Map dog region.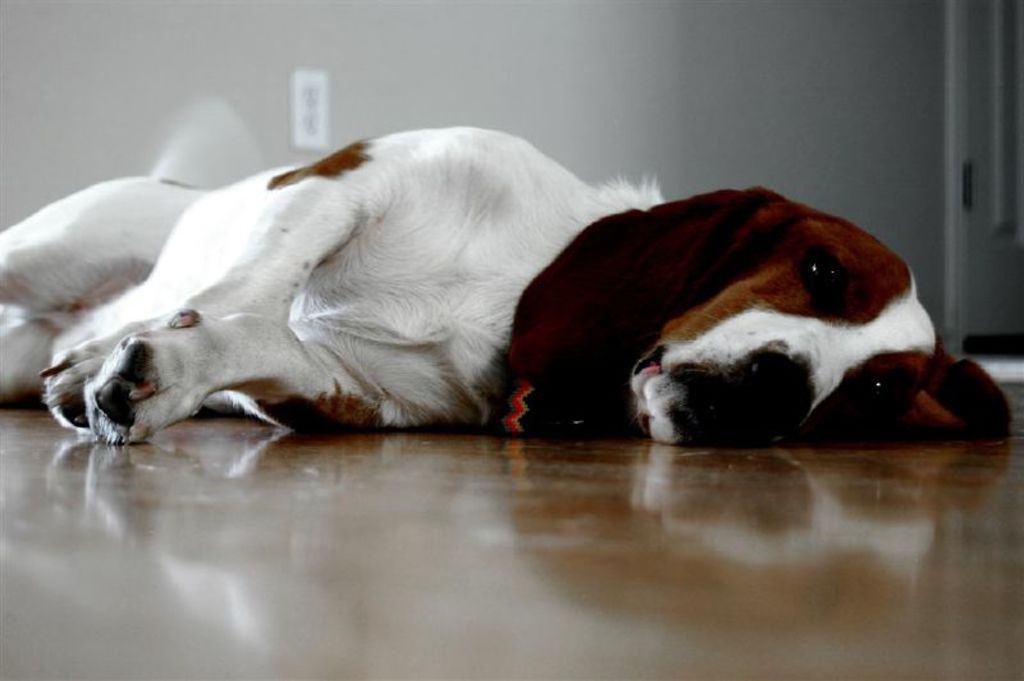
Mapped to 0,125,1011,452.
